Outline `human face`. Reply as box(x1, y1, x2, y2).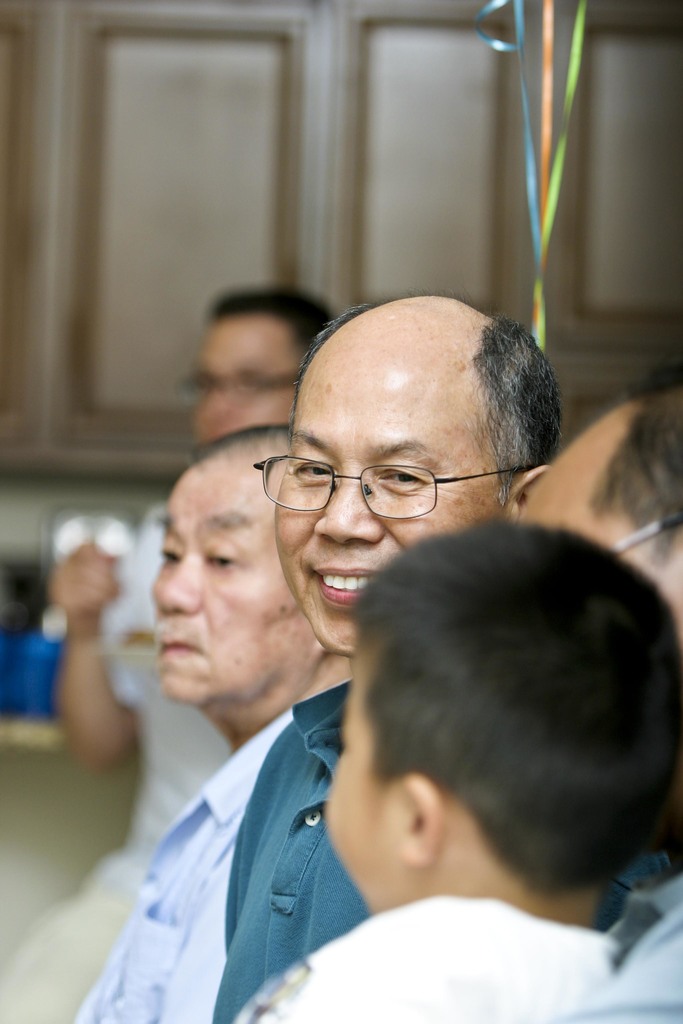
box(188, 301, 290, 438).
